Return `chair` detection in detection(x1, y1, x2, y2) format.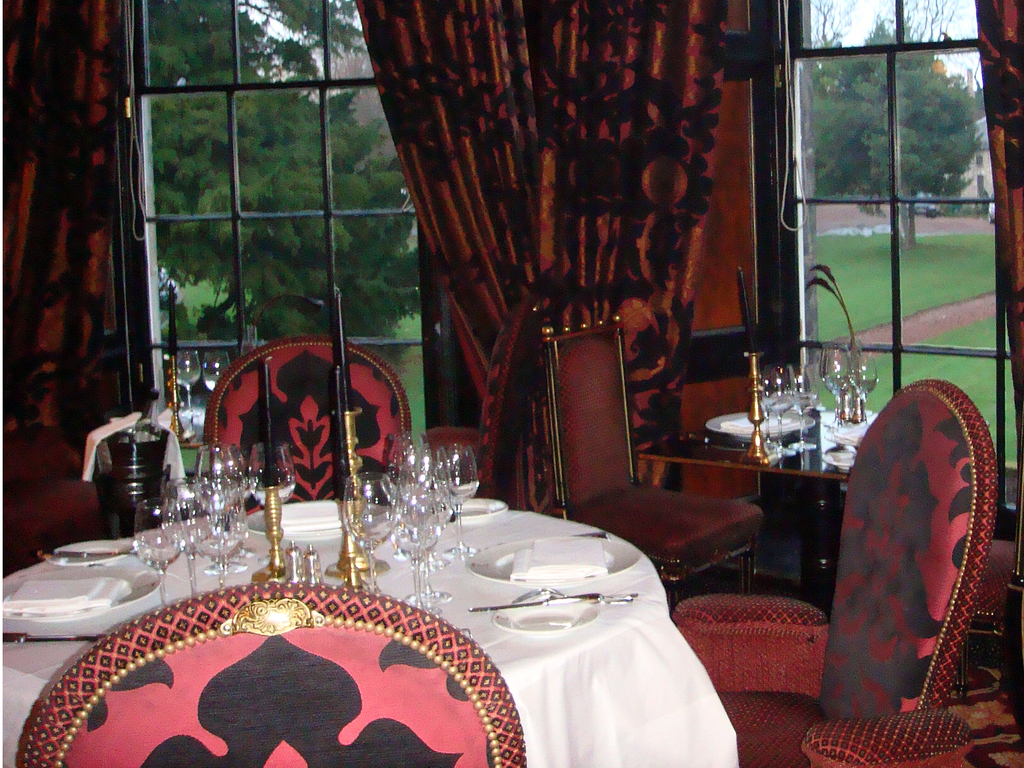
detection(545, 311, 764, 614).
